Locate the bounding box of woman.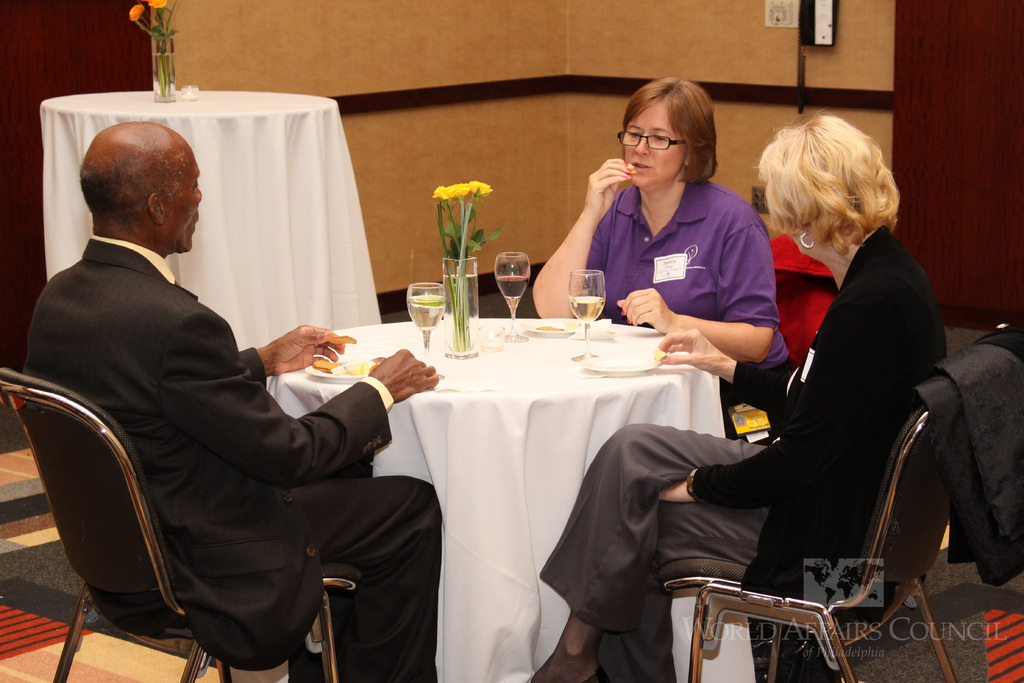
Bounding box: region(550, 90, 786, 384).
